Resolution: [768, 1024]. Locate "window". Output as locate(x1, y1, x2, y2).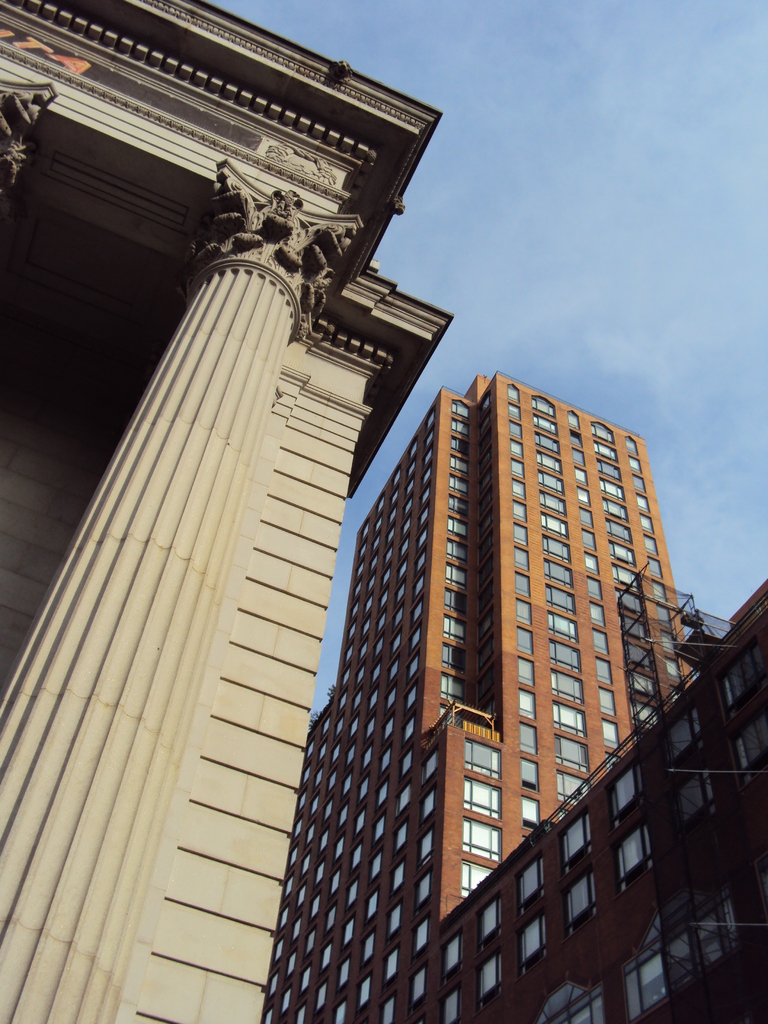
locate(598, 659, 612, 680).
